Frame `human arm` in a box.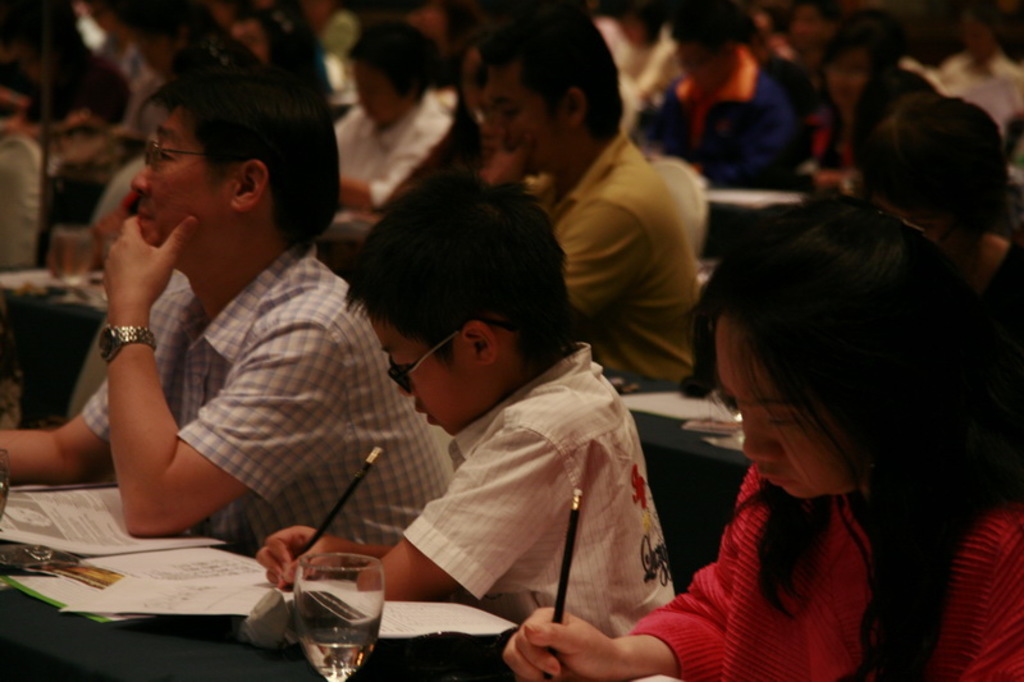
x1=69 y1=244 x2=312 y2=544.
